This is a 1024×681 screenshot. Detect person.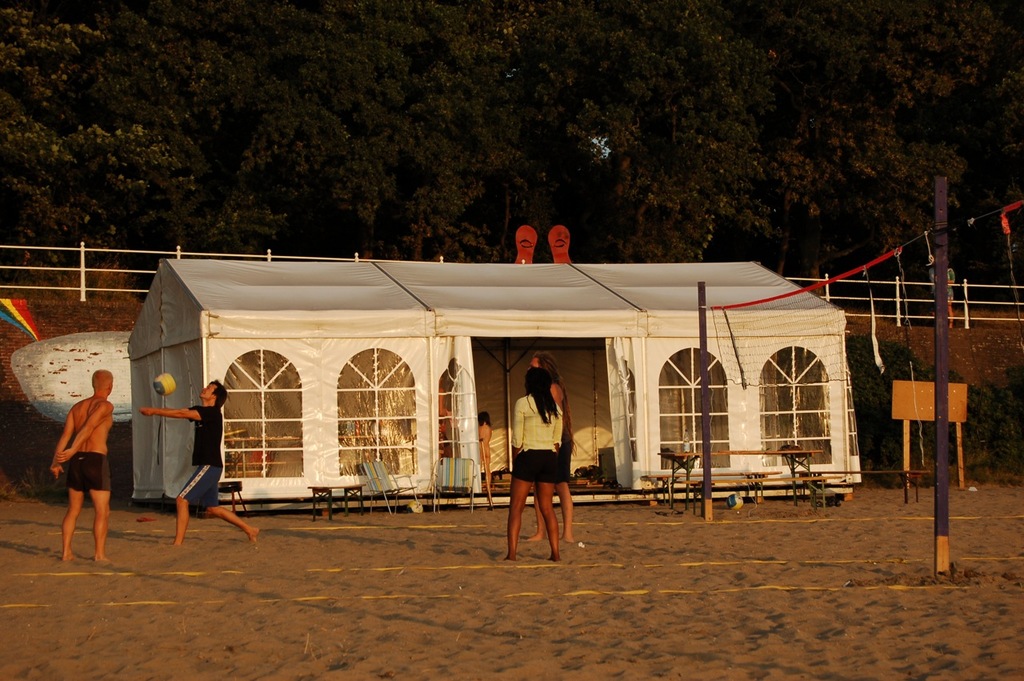
left=135, top=379, right=258, bottom=552.
